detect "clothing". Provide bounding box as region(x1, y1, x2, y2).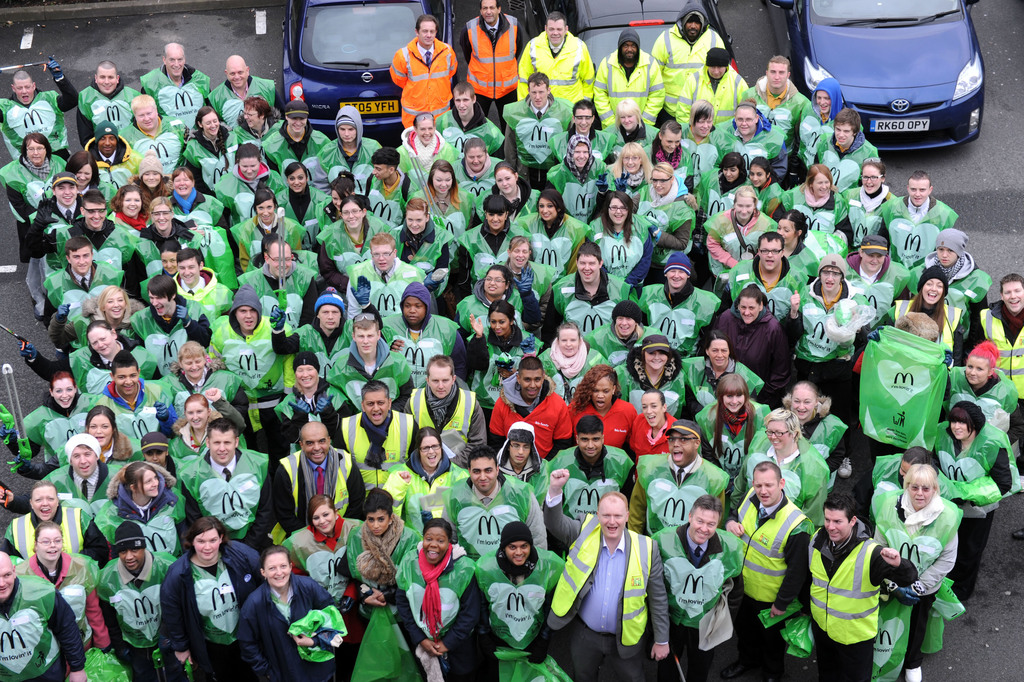
region(655, 28, 729, 115).
